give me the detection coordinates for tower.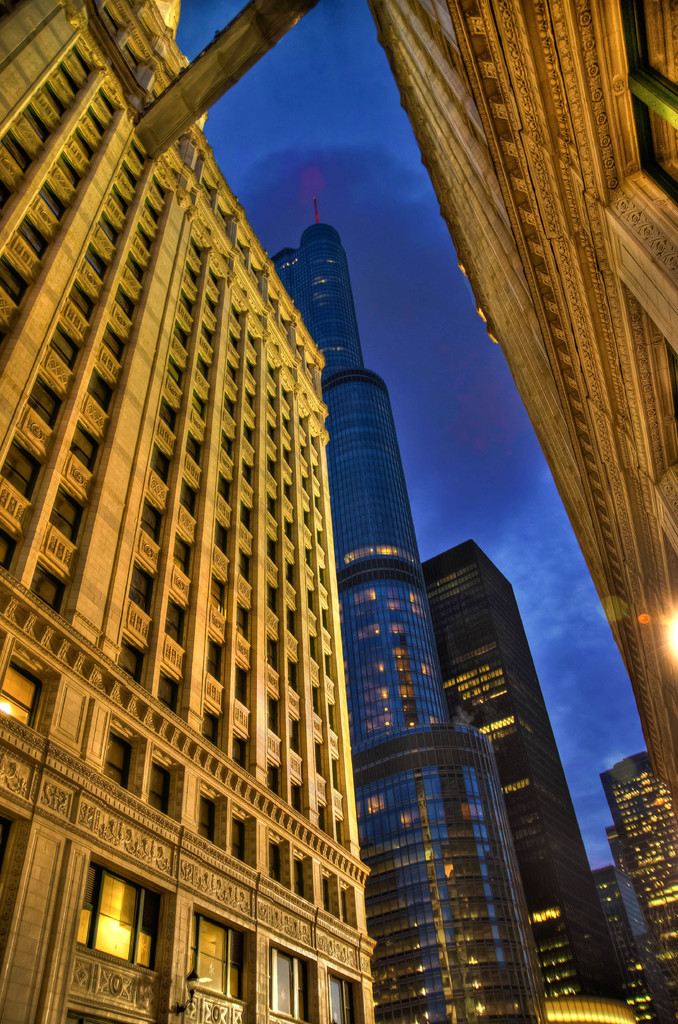
[597, 753, 676, 1023].
